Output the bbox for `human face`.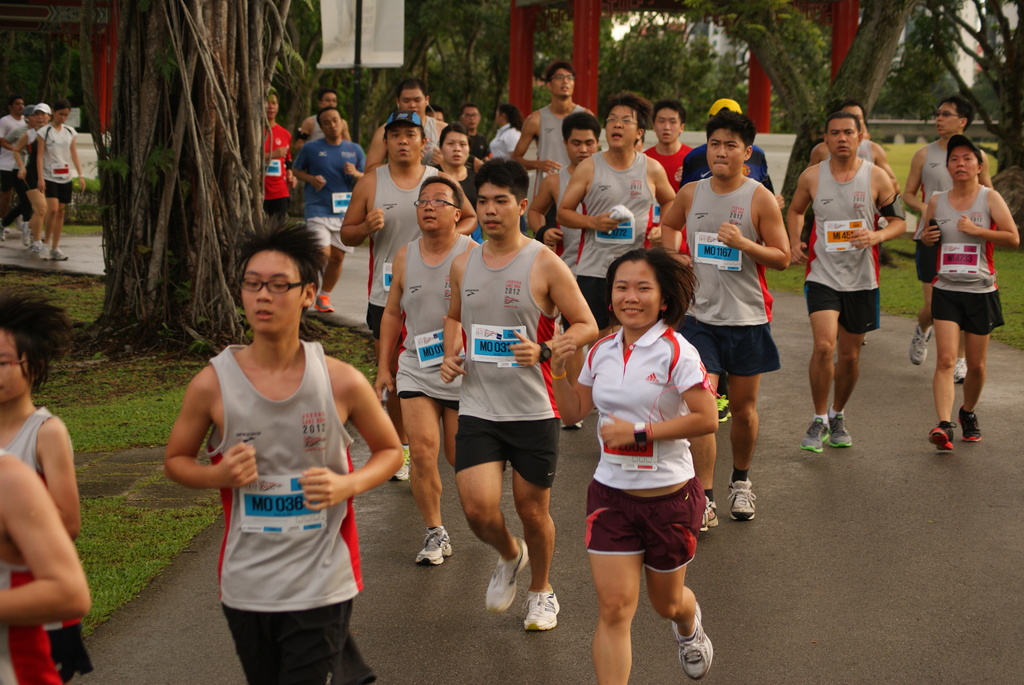
bbox=(655, 106, 681, 144).
